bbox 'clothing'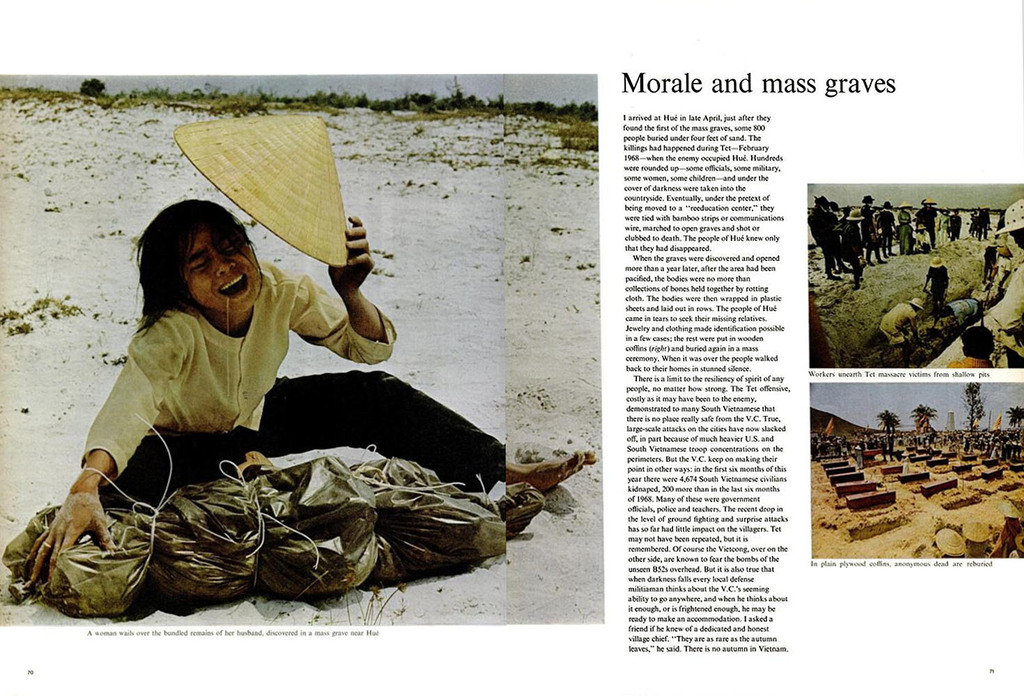
select_region(926, 262, 952, 298)
